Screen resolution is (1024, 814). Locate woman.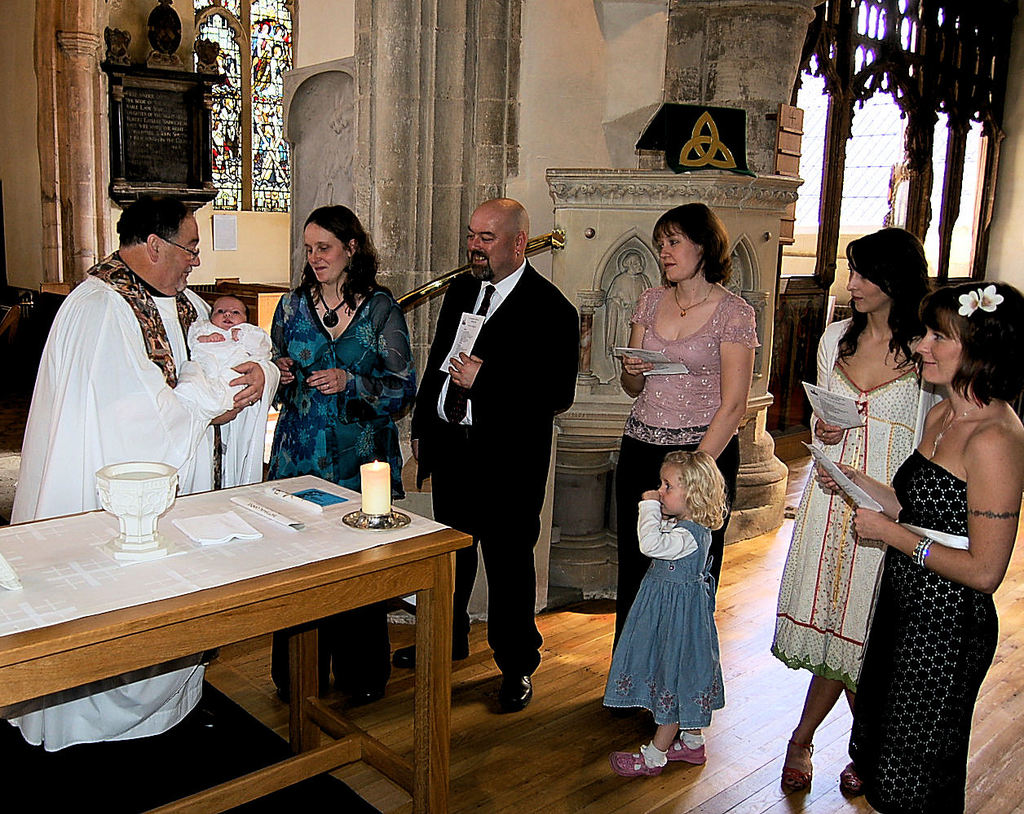
<bbox>764, 225, 937, 797</bbox>.
